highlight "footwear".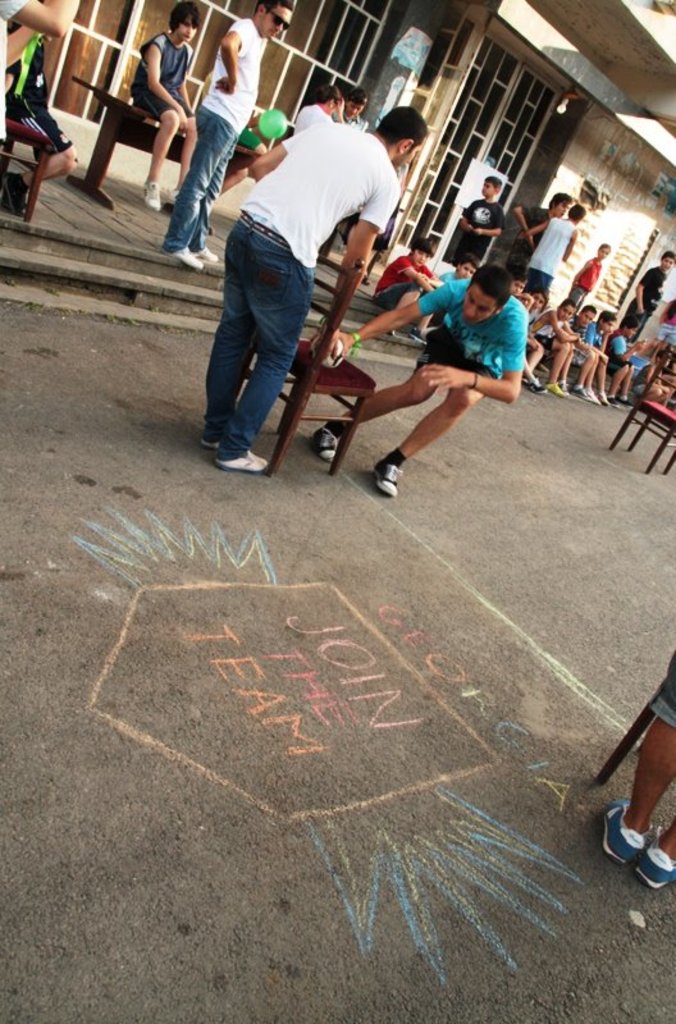
Highlighted region: l=4, t=168, r=26, b=215.
